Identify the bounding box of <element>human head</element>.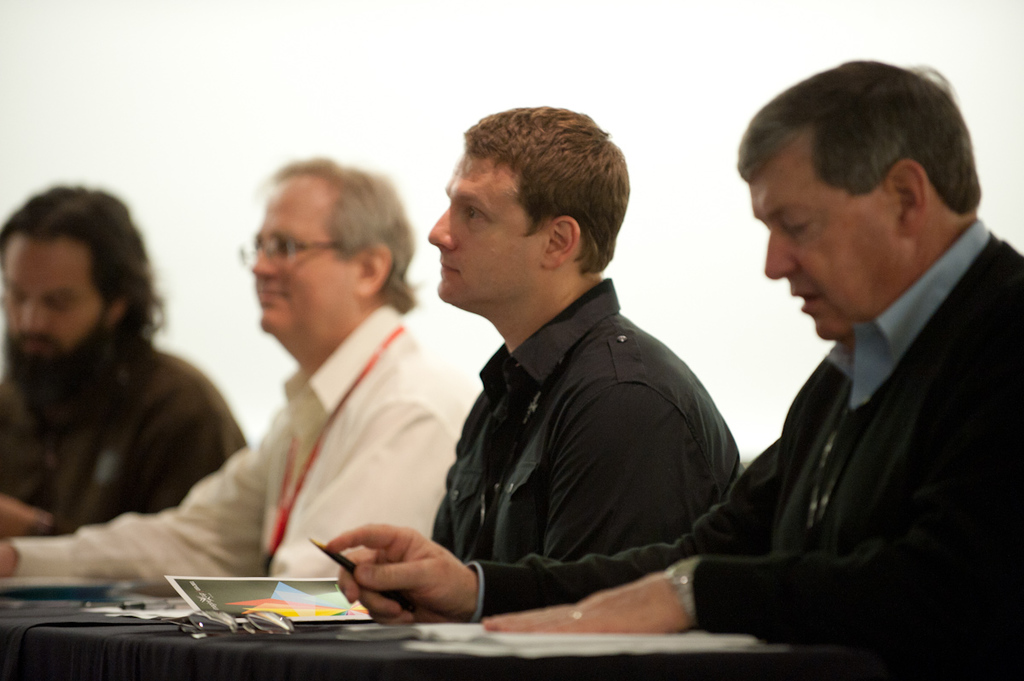
l=734, t=59, r=992, b=305.
